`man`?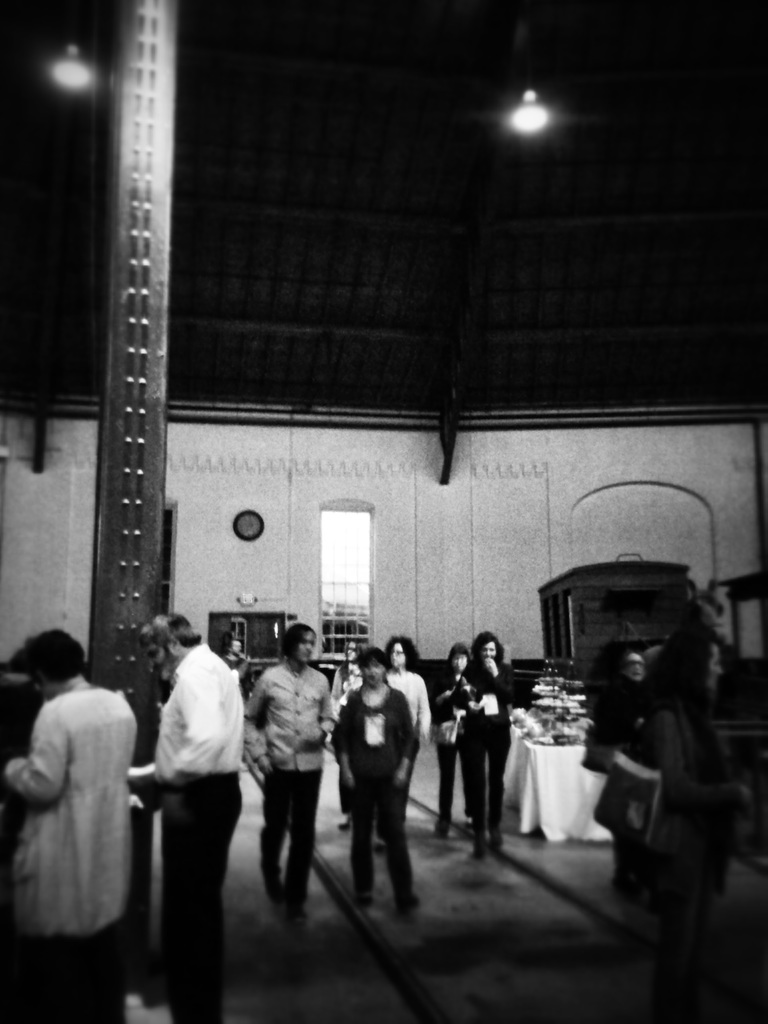
(125, 611, 244, 1023)
